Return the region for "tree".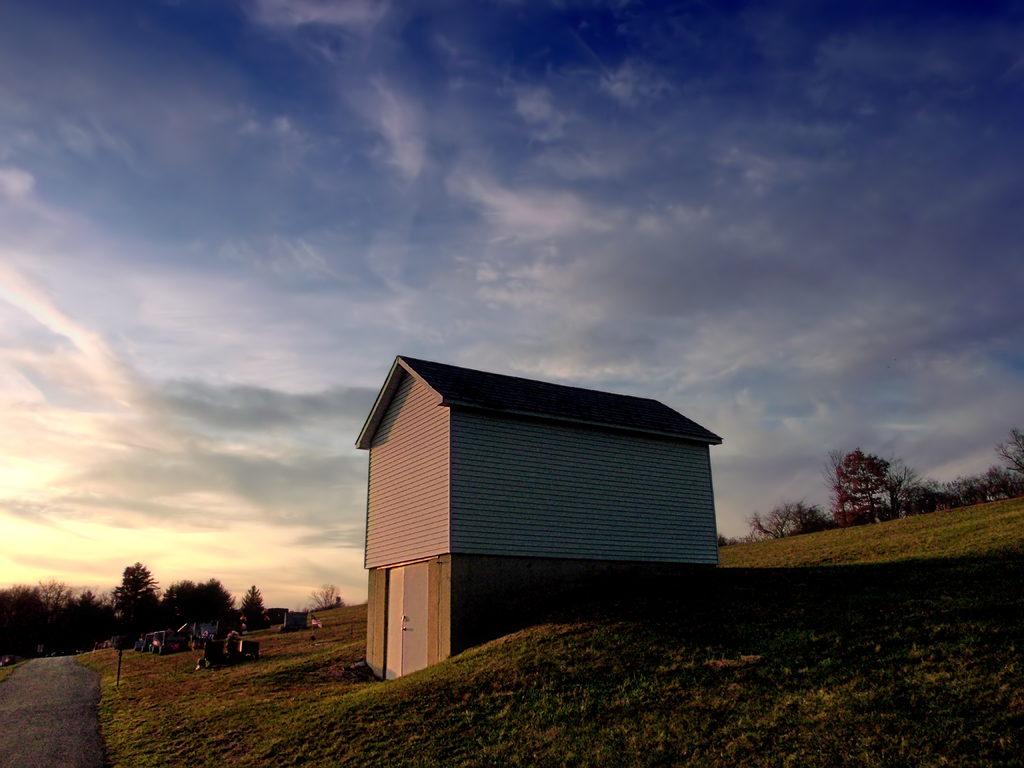
bbox(0, 582, 90, 647).
